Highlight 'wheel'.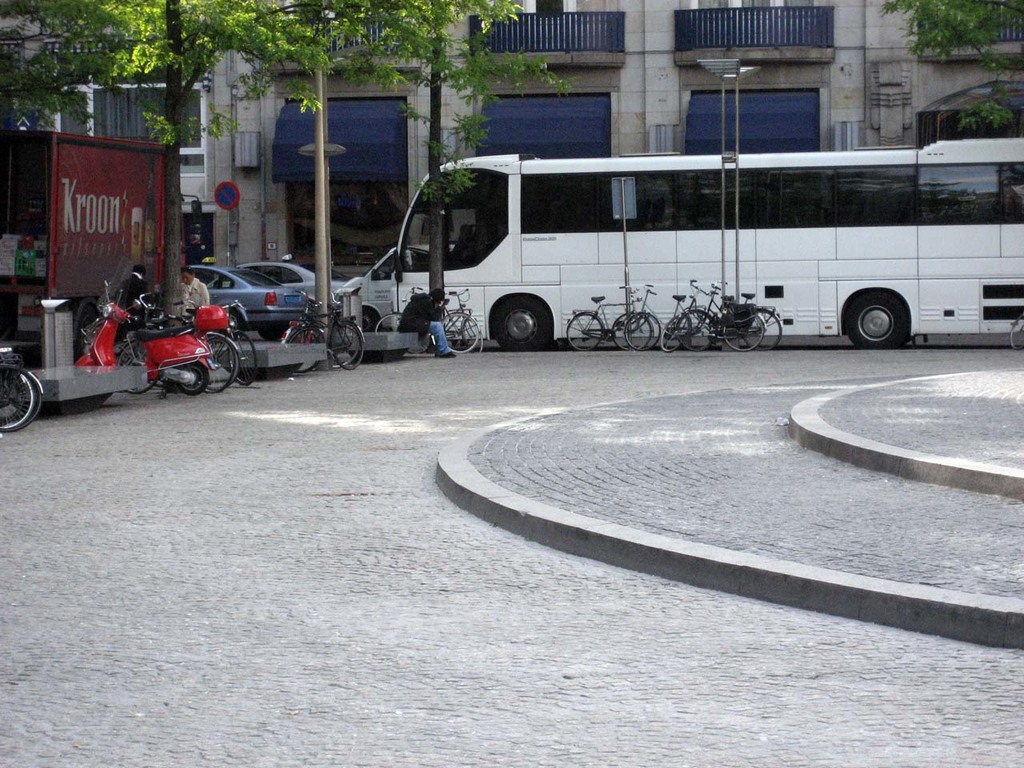
Highlighted region: <region>286, 326, 328, 373</region>.
